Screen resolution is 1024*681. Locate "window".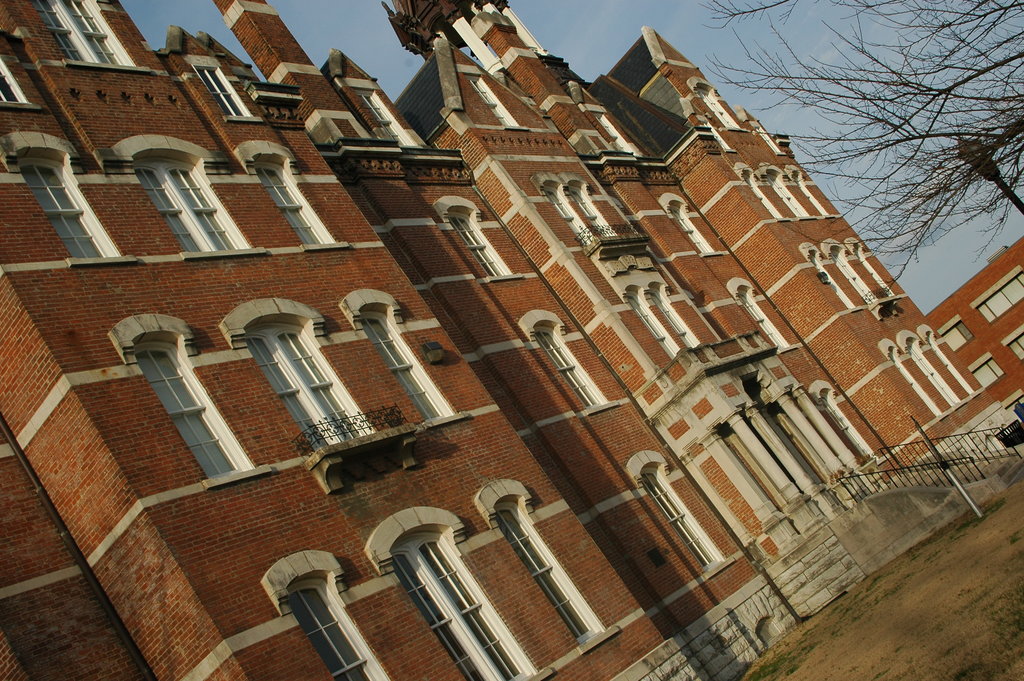
<bbox>236, 138, 351, 252</bbox>.
